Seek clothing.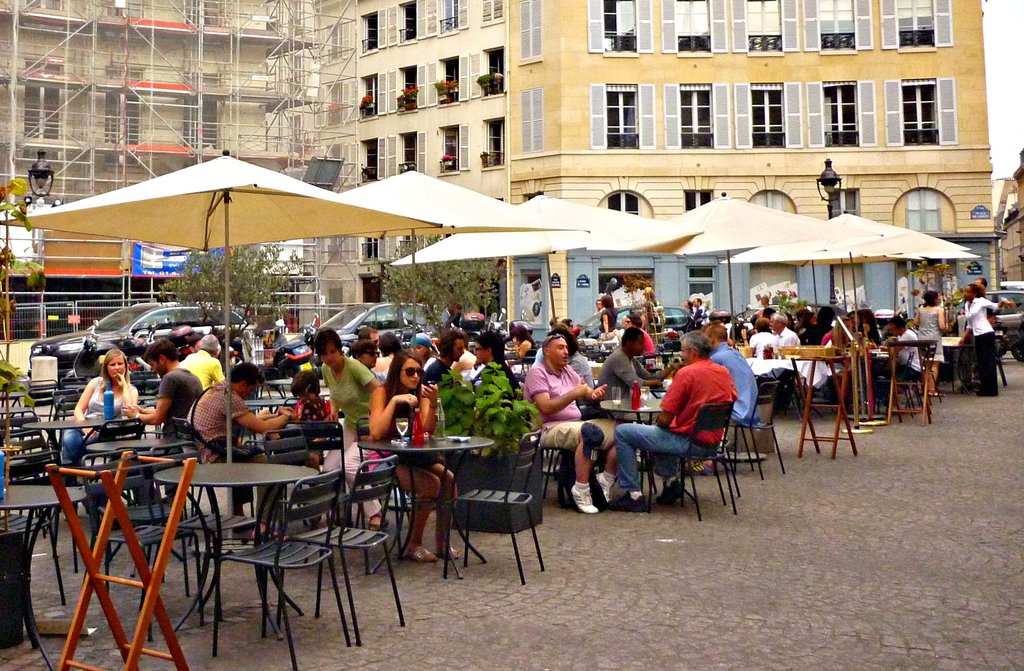
705 342 767 433.
